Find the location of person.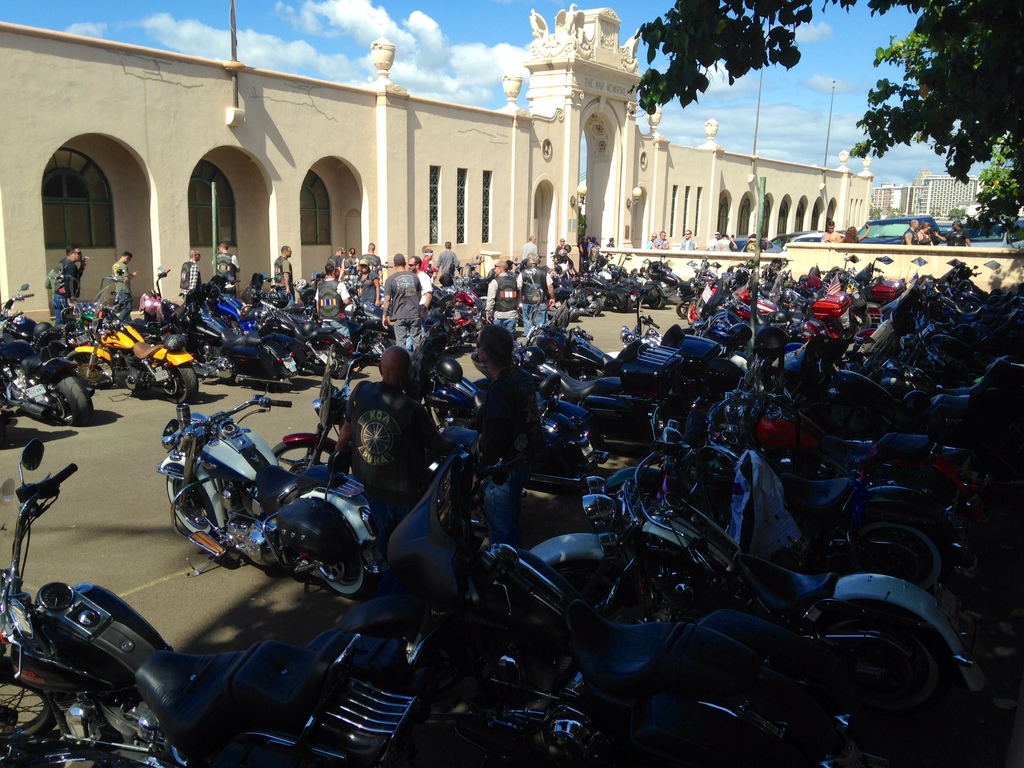
Location: <region>822, 222, 840, 242</region>.
